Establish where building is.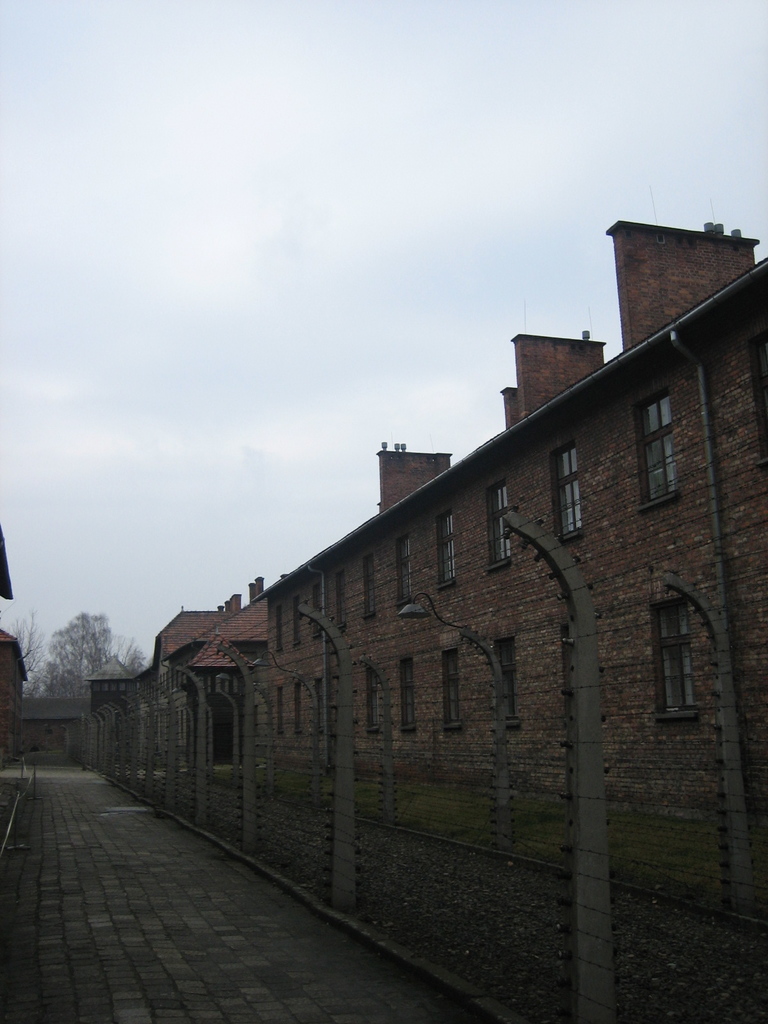
Established at x1=90, y1=221, x2=767, y2=820.
